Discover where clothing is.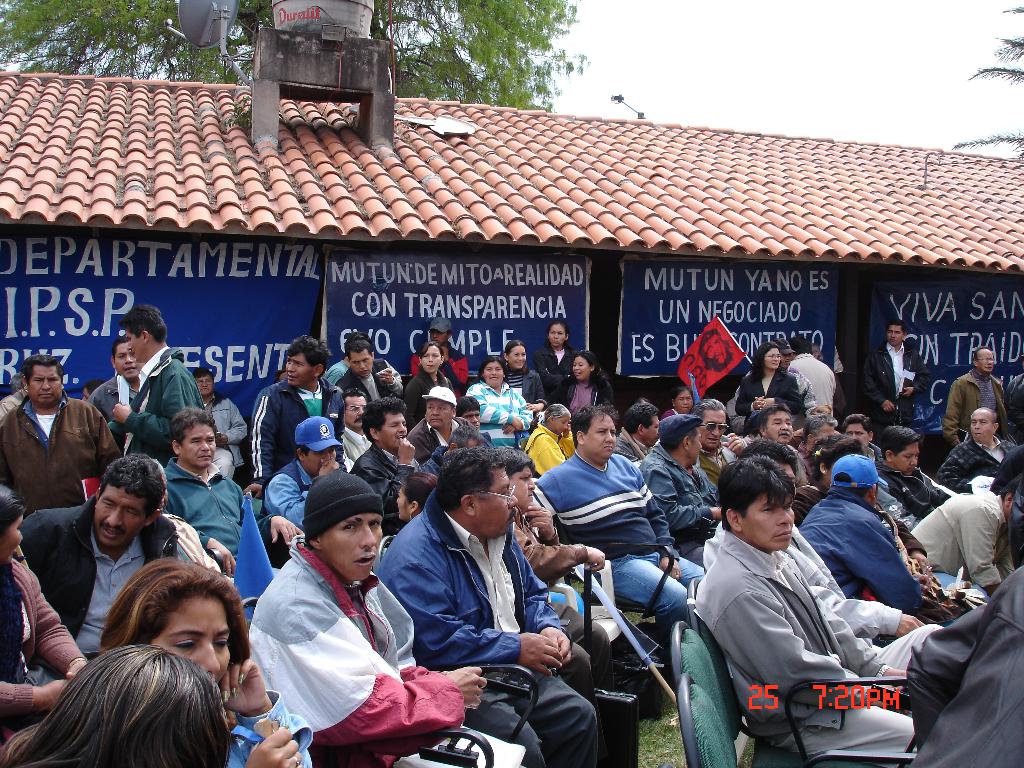
Discovered at <box>525,427,578,481</box>.
